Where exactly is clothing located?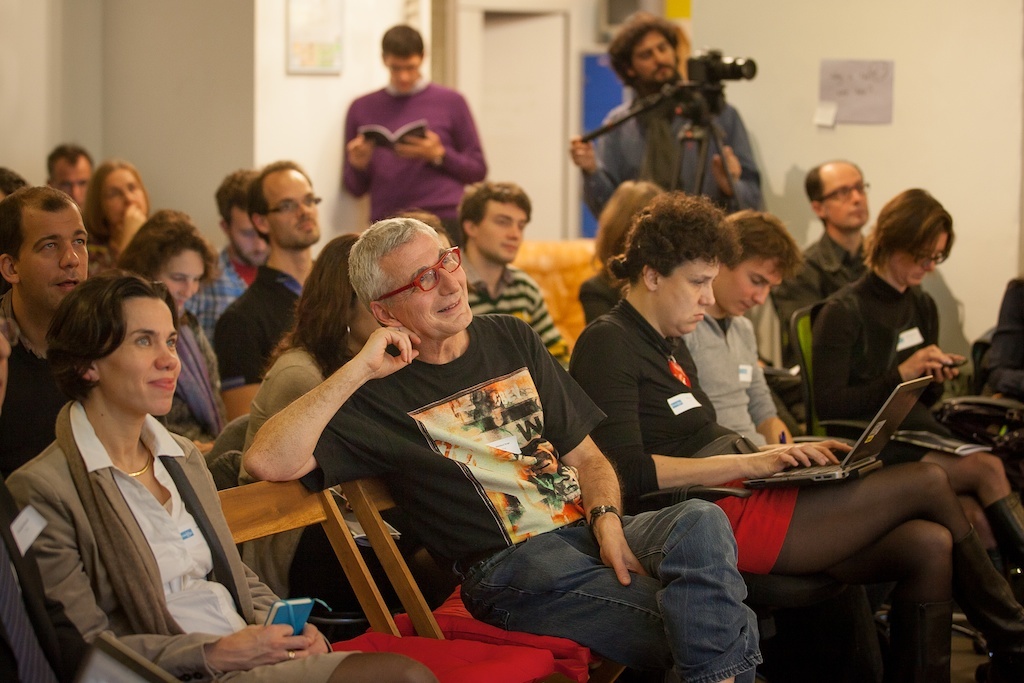
Its bounding box is (232, 347, 334, 447).
